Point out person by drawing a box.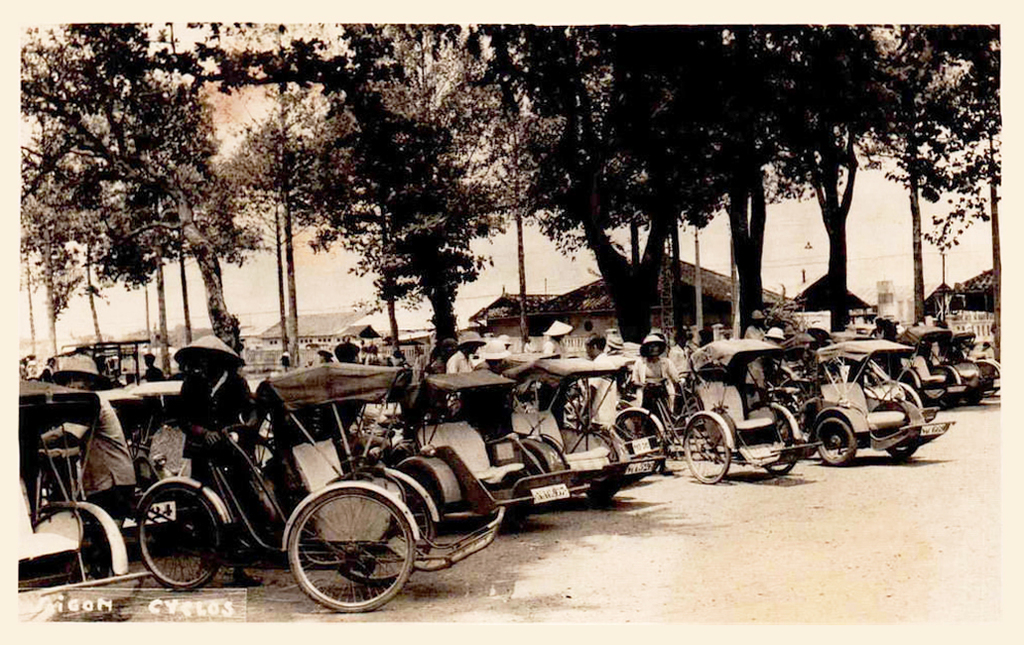
{"x1": 429, "y1": 340, "x2": 454, "y2": 380}.
